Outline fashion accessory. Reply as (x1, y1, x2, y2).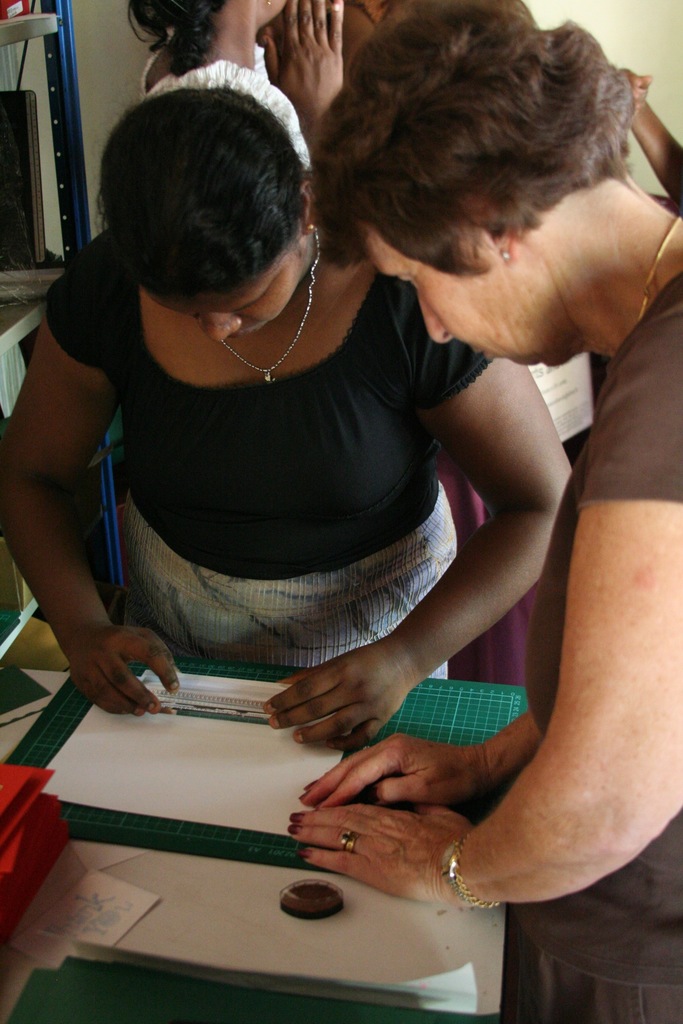
(333, 824, 364, 855).
